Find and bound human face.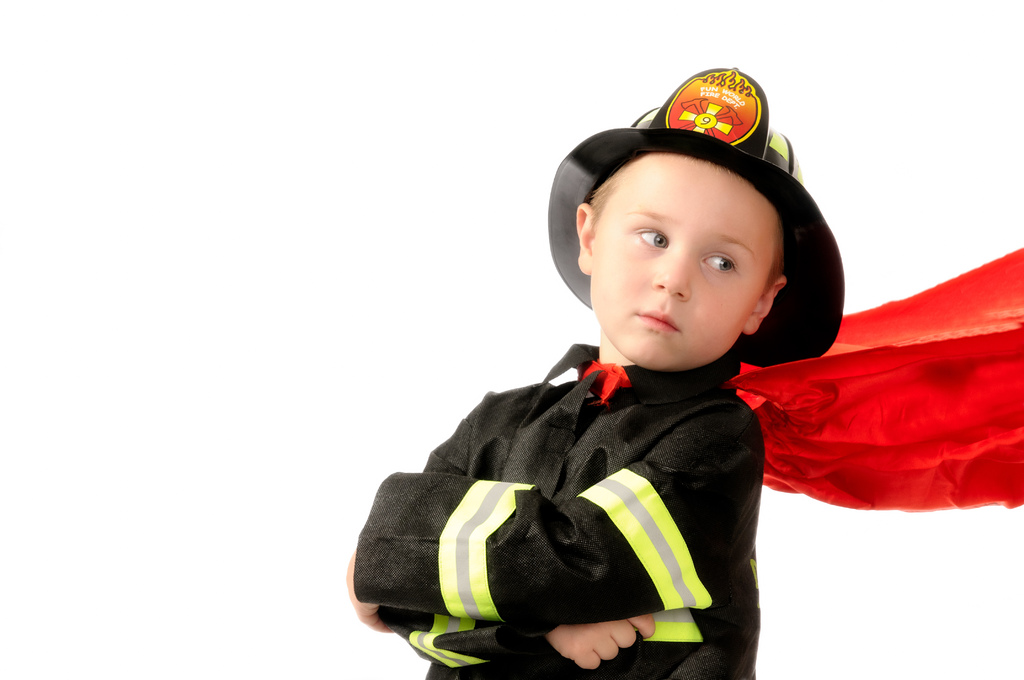
Bound: x1=589, y1=152, x2=776, y2=352.
